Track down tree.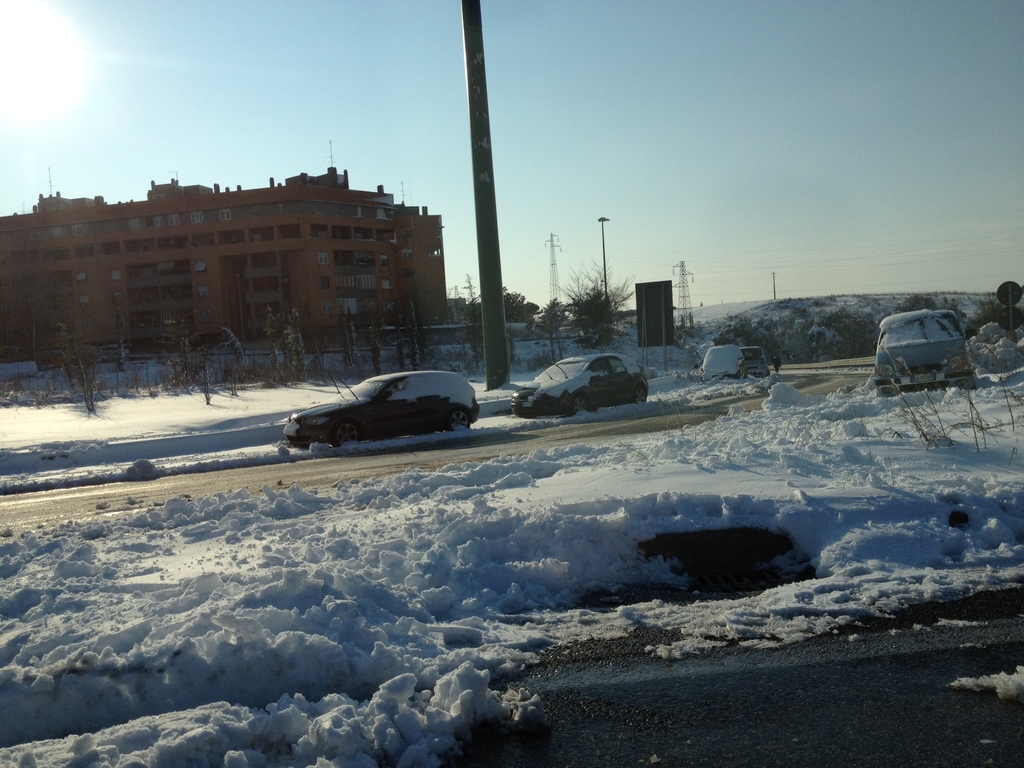
Tracked to detection(471, 286, 529, 322).
